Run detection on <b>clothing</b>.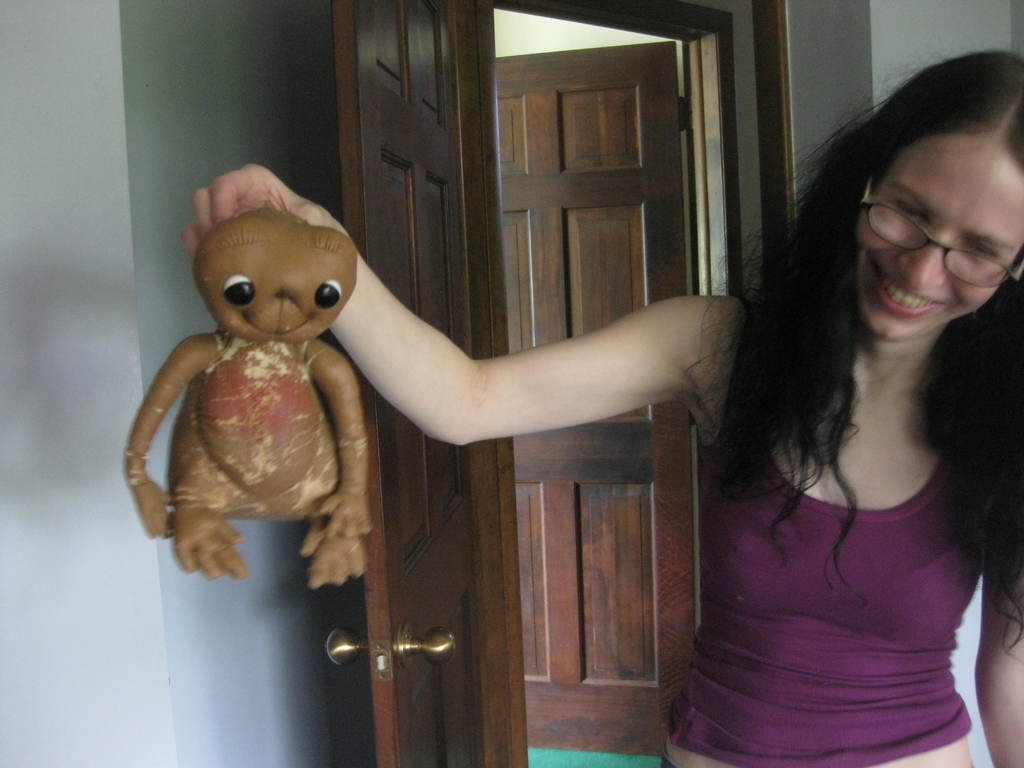
Result: BBox(673, 286, 1004, 743).
